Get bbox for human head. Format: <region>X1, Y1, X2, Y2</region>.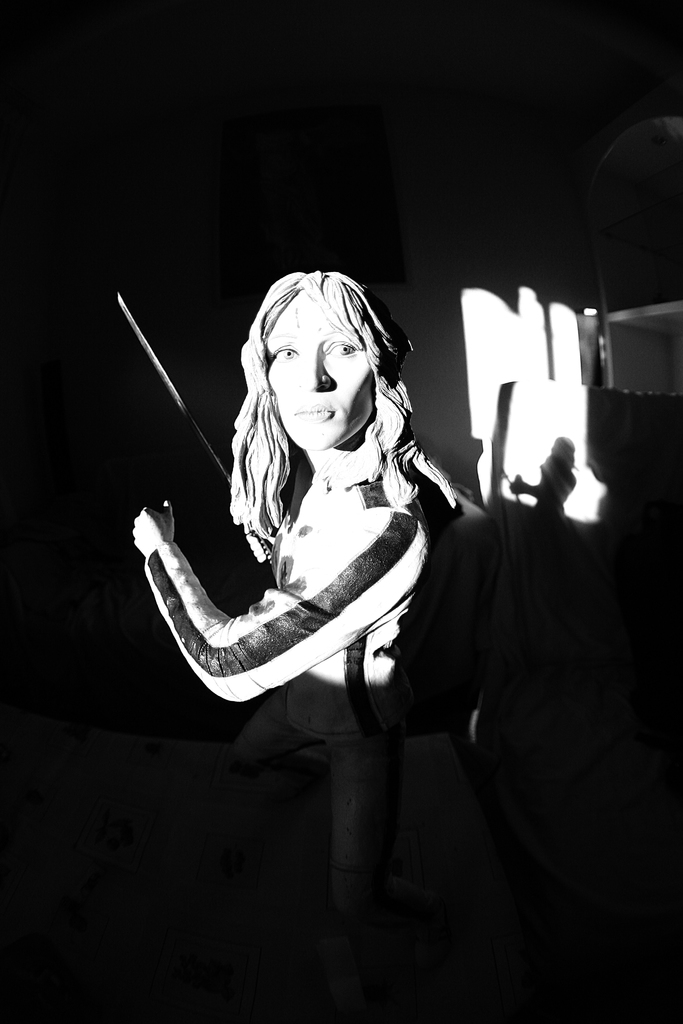
<region>248, 262, 396, 445</region>.
